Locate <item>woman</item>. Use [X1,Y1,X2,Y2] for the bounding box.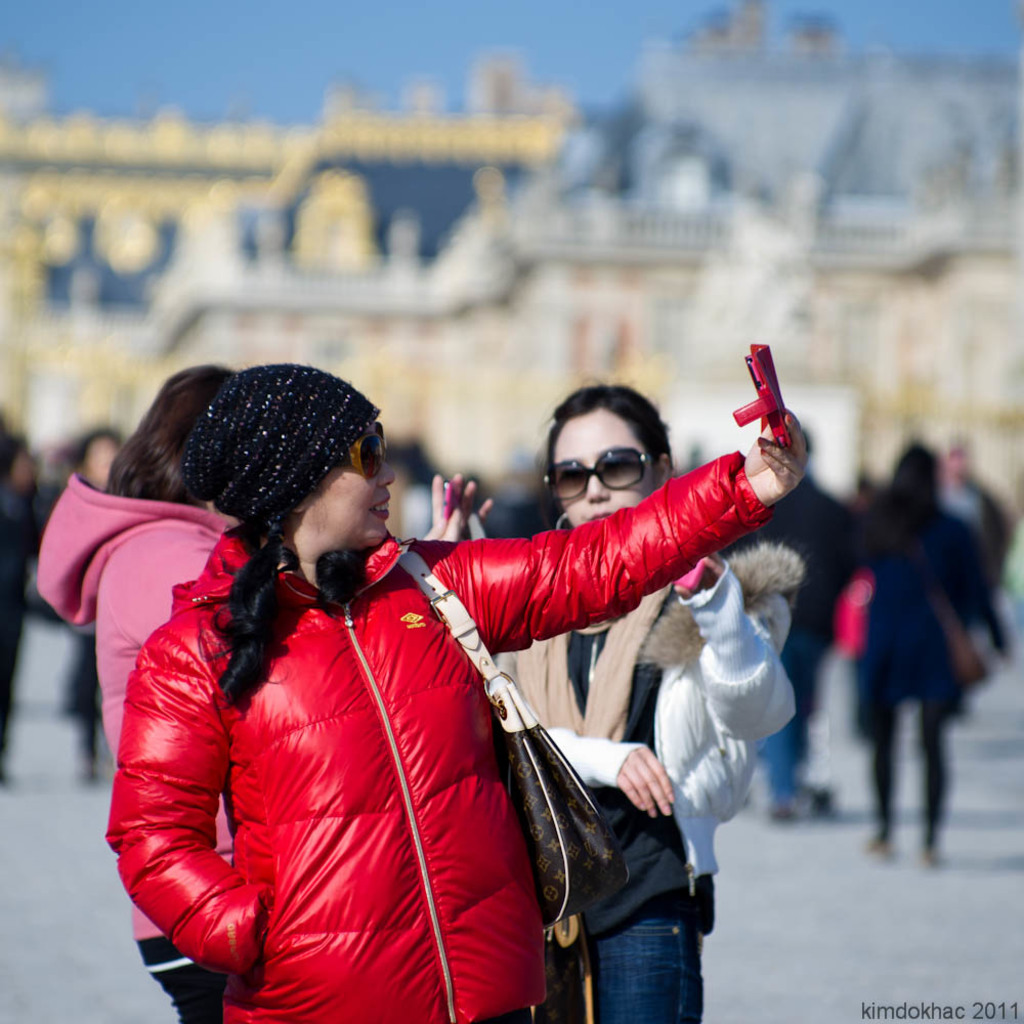
[494,382,802,1023].
